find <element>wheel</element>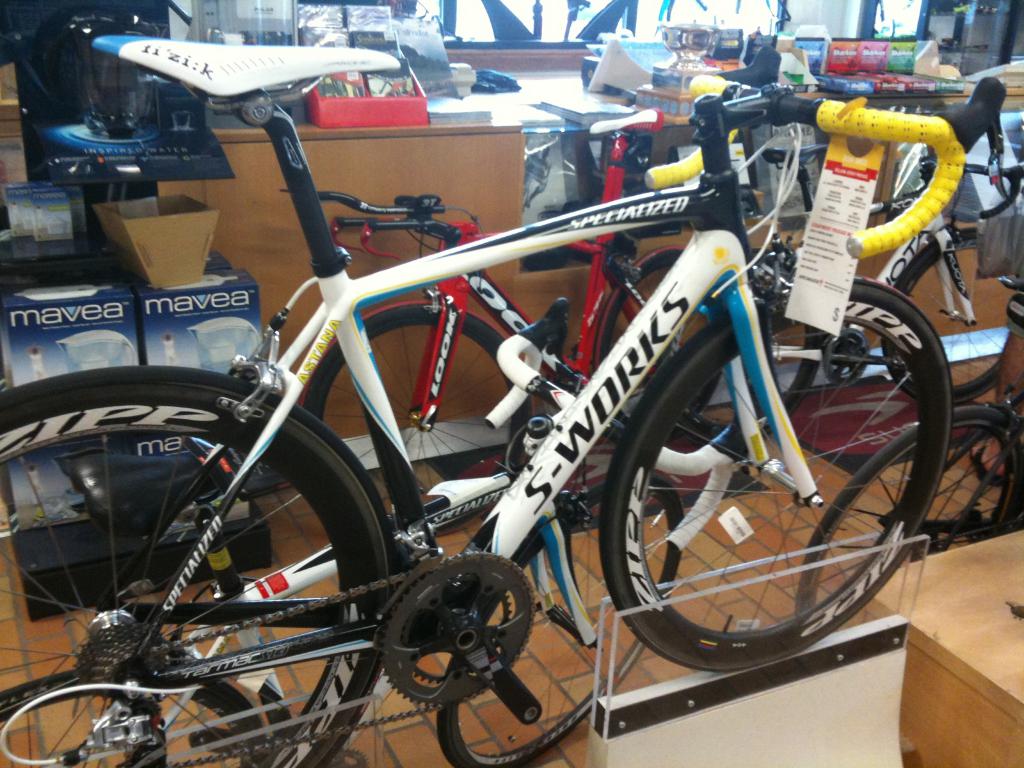
Rect(796, 403, 1023, 636)
